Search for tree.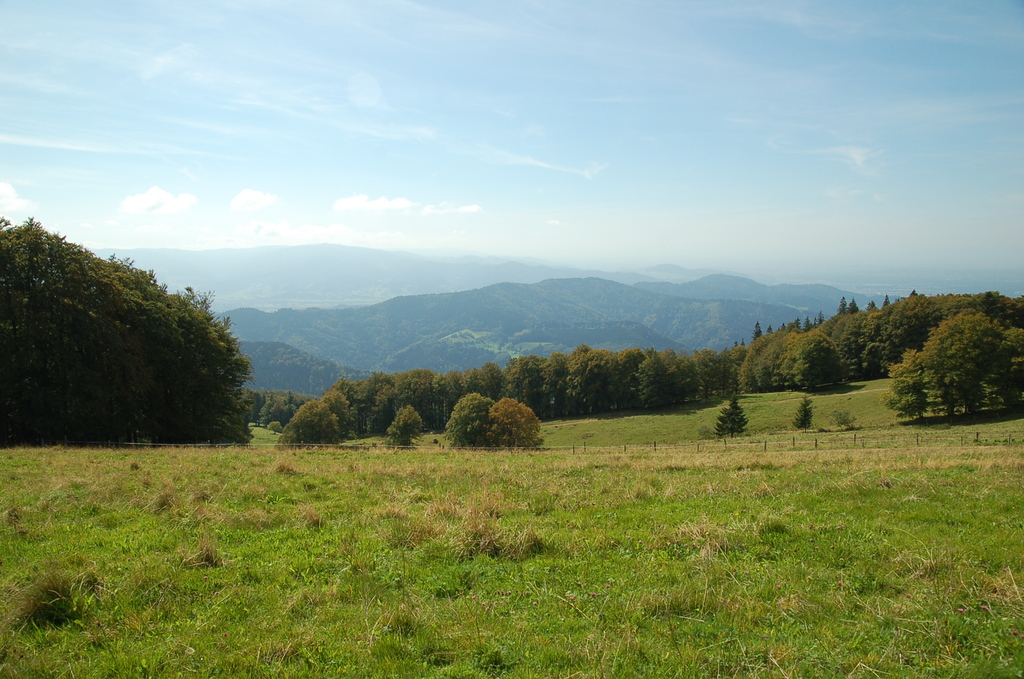
Found at <region>351, 369, 400, 430</region>.
